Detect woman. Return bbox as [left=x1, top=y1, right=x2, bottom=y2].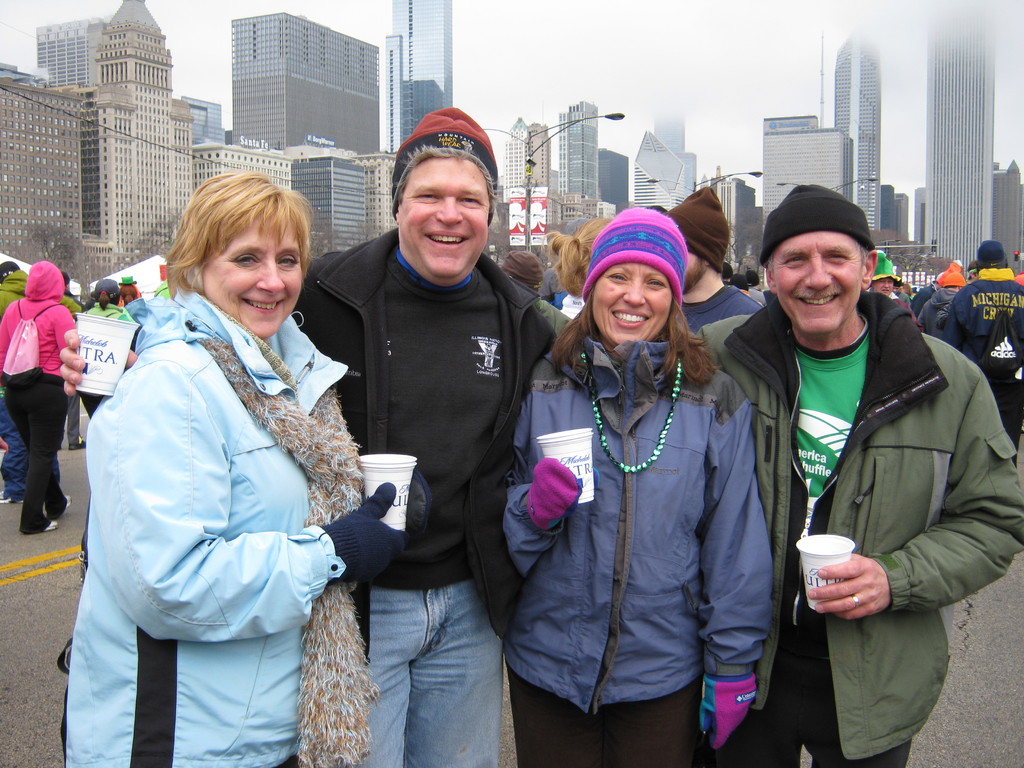
[left=66, top=147, right=395, bottom=755].
